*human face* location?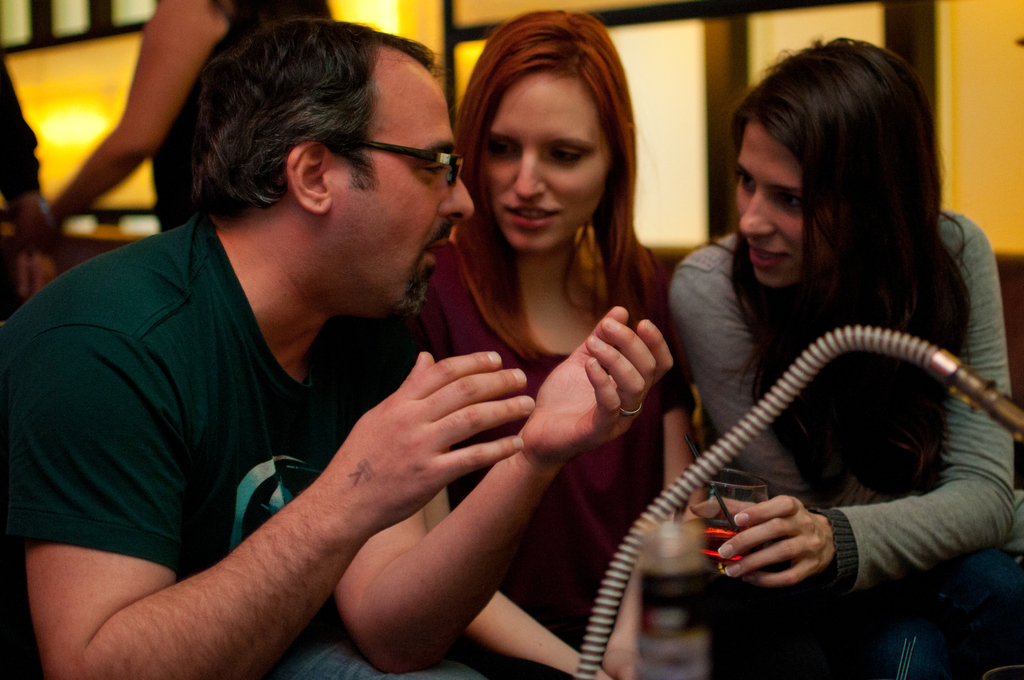
l=333, t=68, r=477, b=323
